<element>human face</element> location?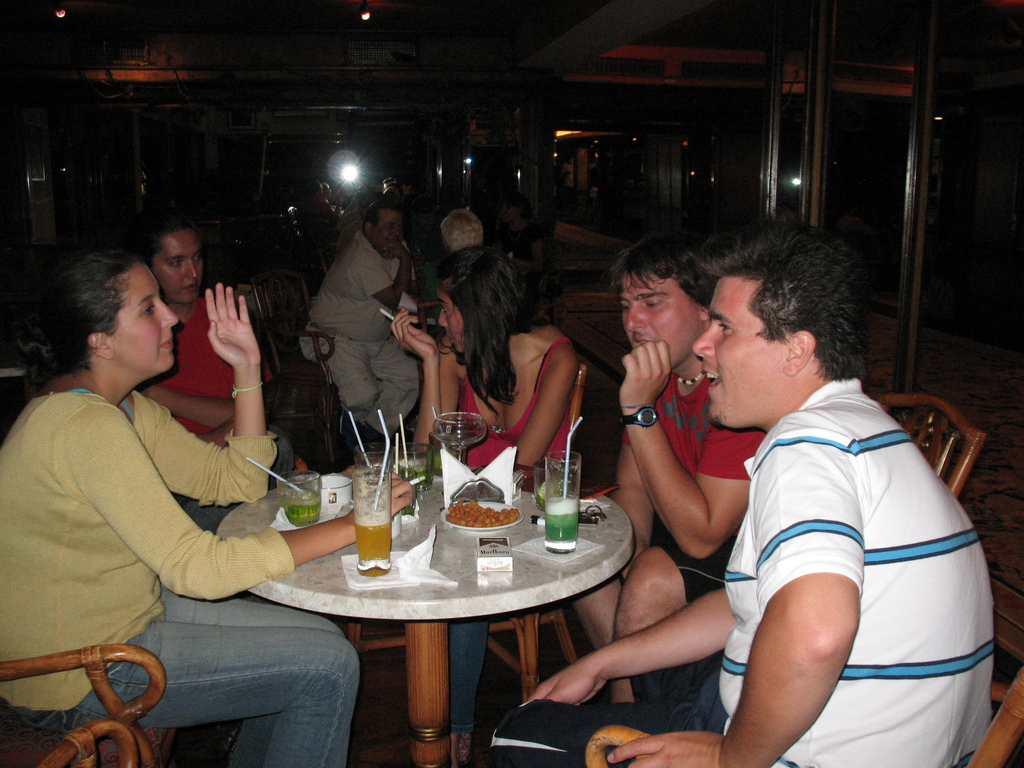
<box>107,259,181,372</box>
